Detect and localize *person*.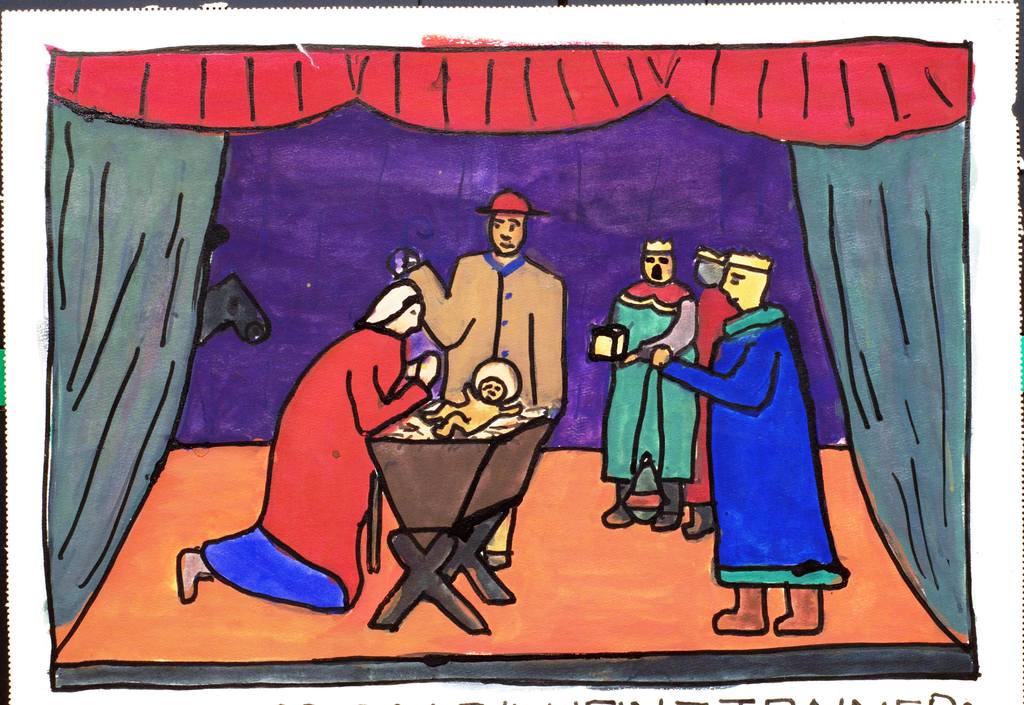
Localized at [624,248,740,540].
